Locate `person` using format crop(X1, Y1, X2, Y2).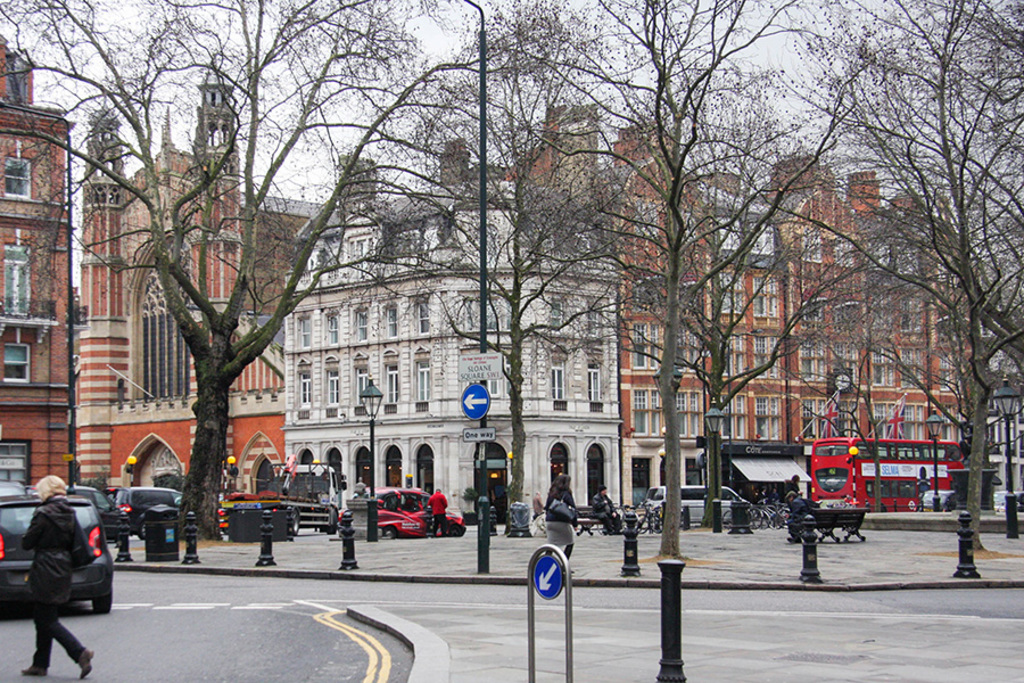
crop(588, 482, 621, 536).
